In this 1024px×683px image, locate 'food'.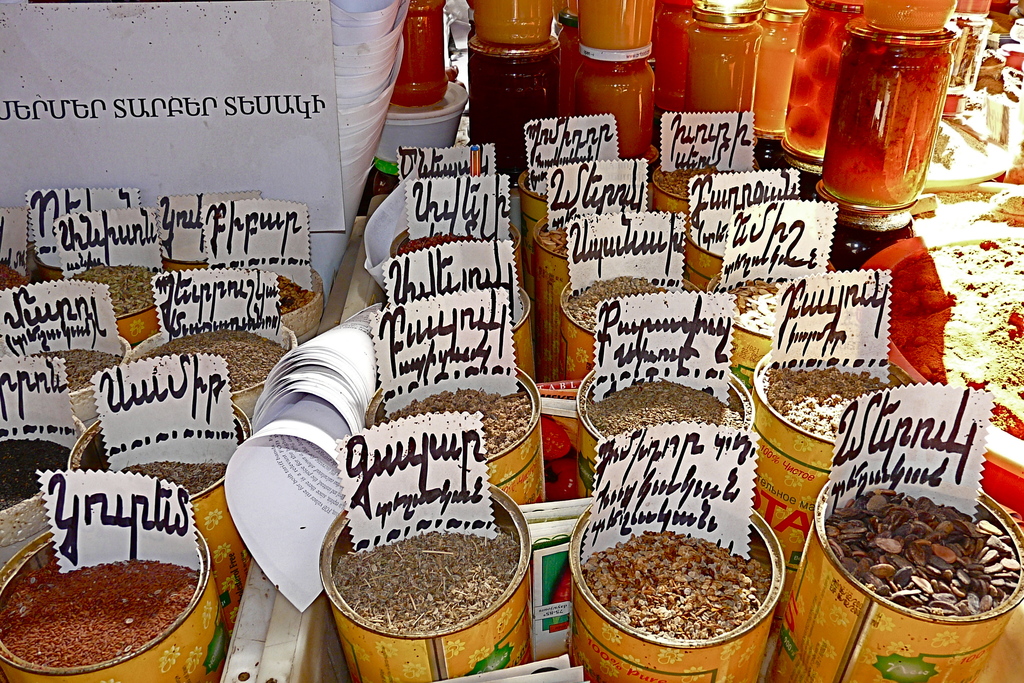
Bounding box: (0, 265, 31, 292).
